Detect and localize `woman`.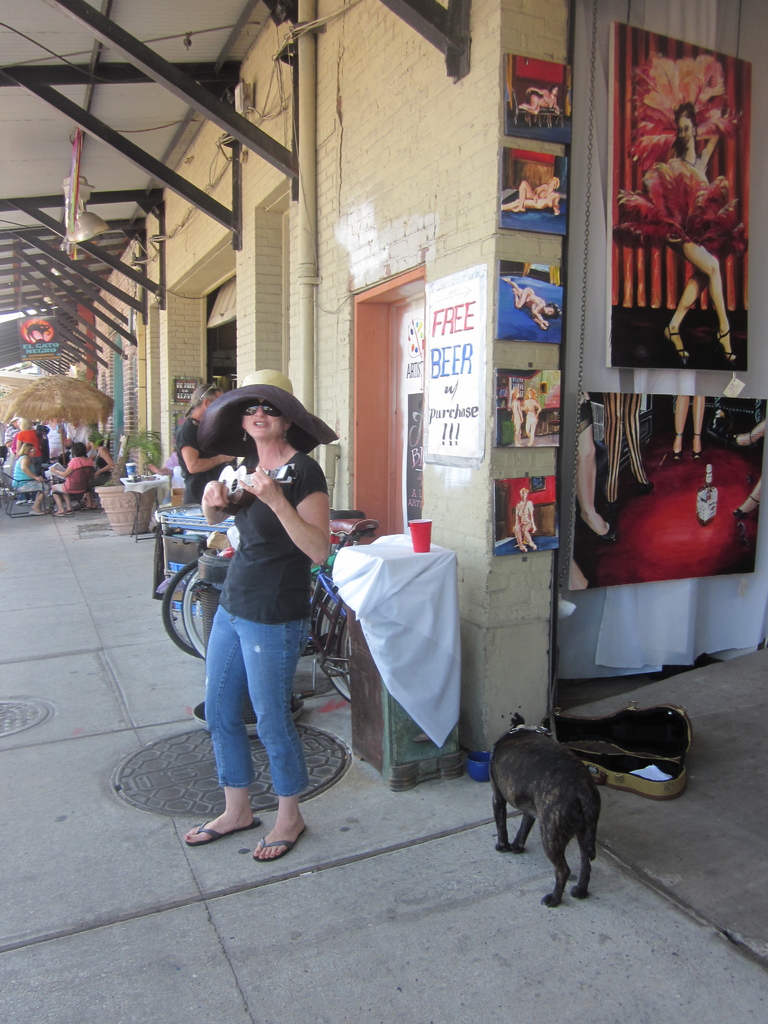
Localized at region(86, 431, 116, 507).
